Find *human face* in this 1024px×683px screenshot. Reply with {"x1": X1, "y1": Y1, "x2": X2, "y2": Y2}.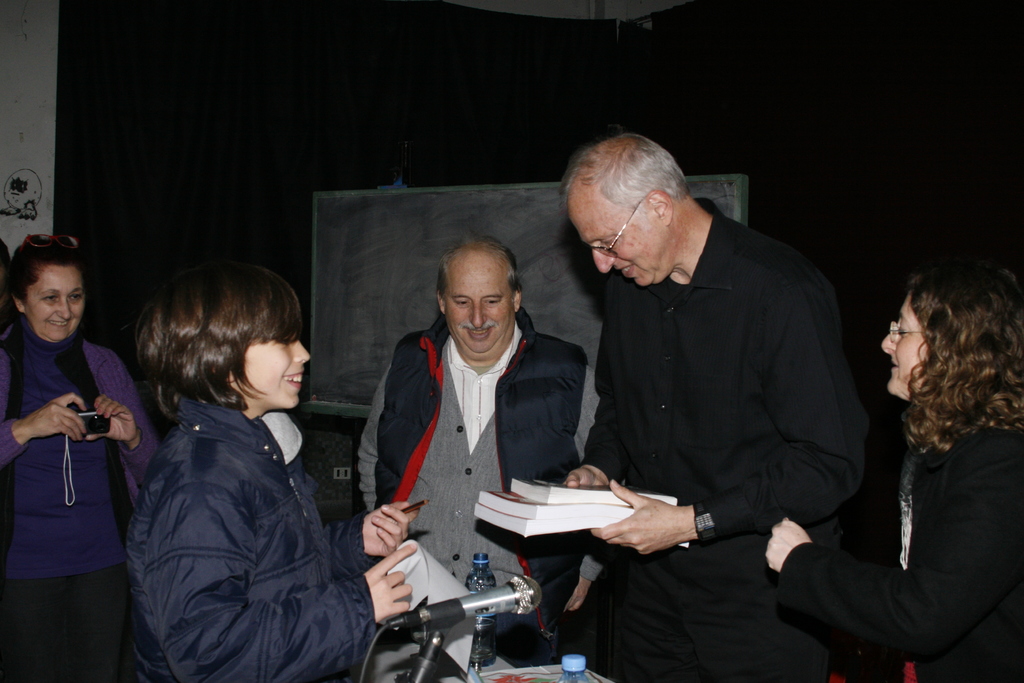
{"x1": 883, "y1": 299, "x2": 925, "y2": 399}.
